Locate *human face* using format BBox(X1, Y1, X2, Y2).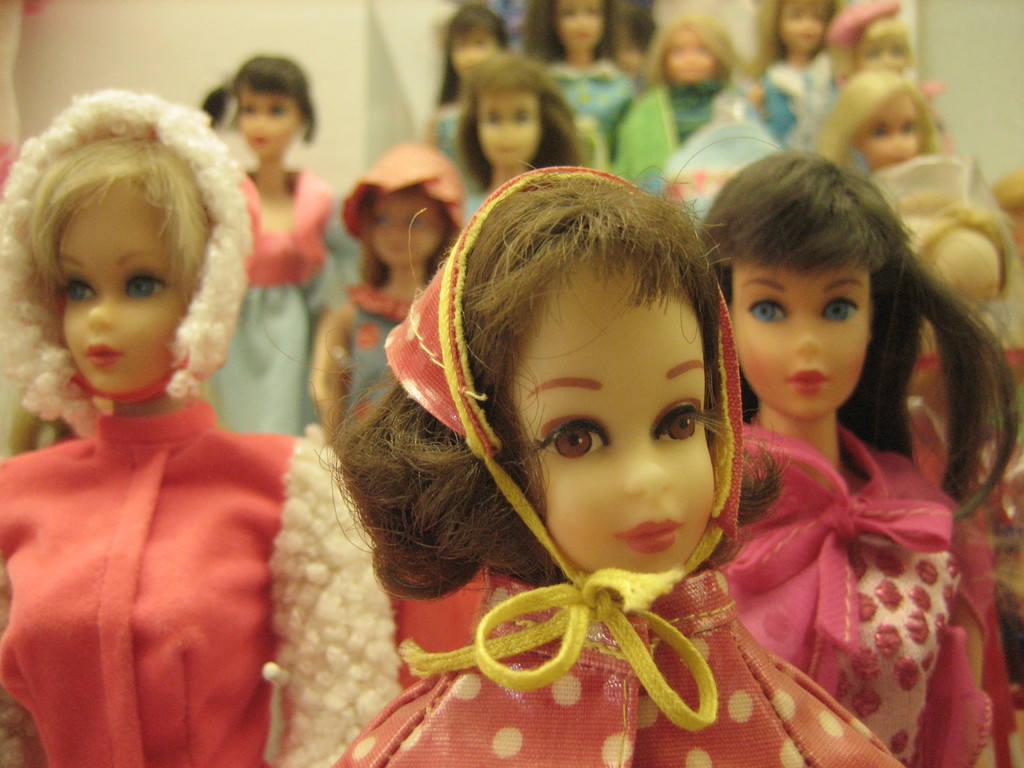
BBox(62, 182, 187, 395).
